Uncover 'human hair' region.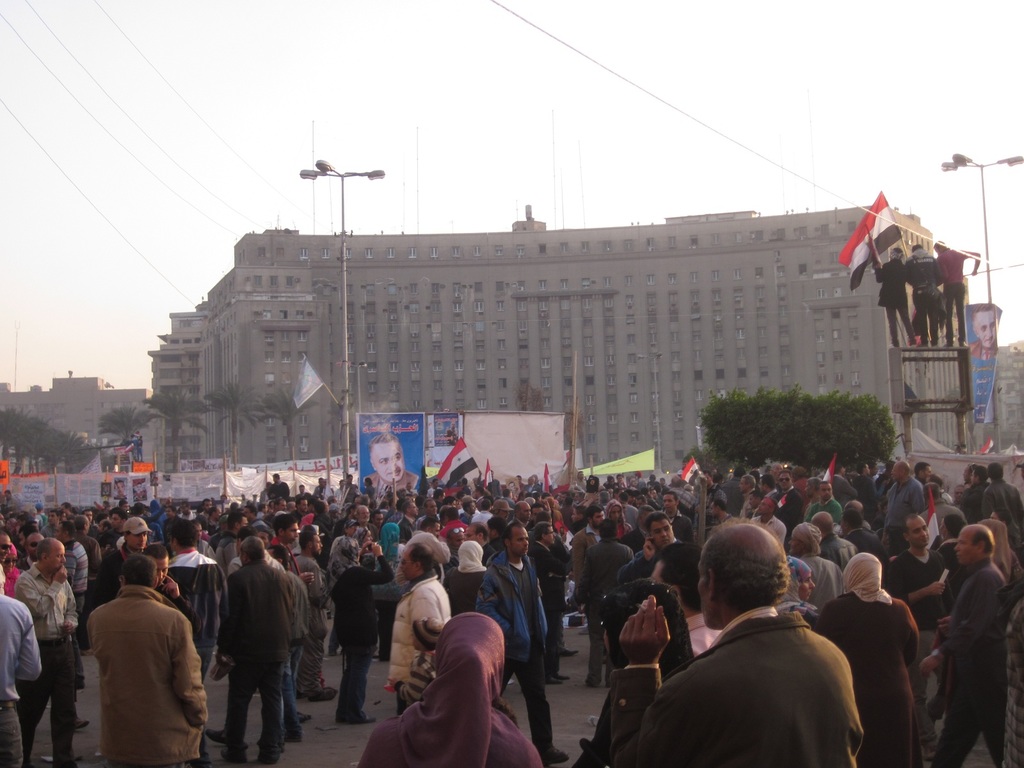
Uncovered: x1=664, y1=492, x2=678, y2=499.
